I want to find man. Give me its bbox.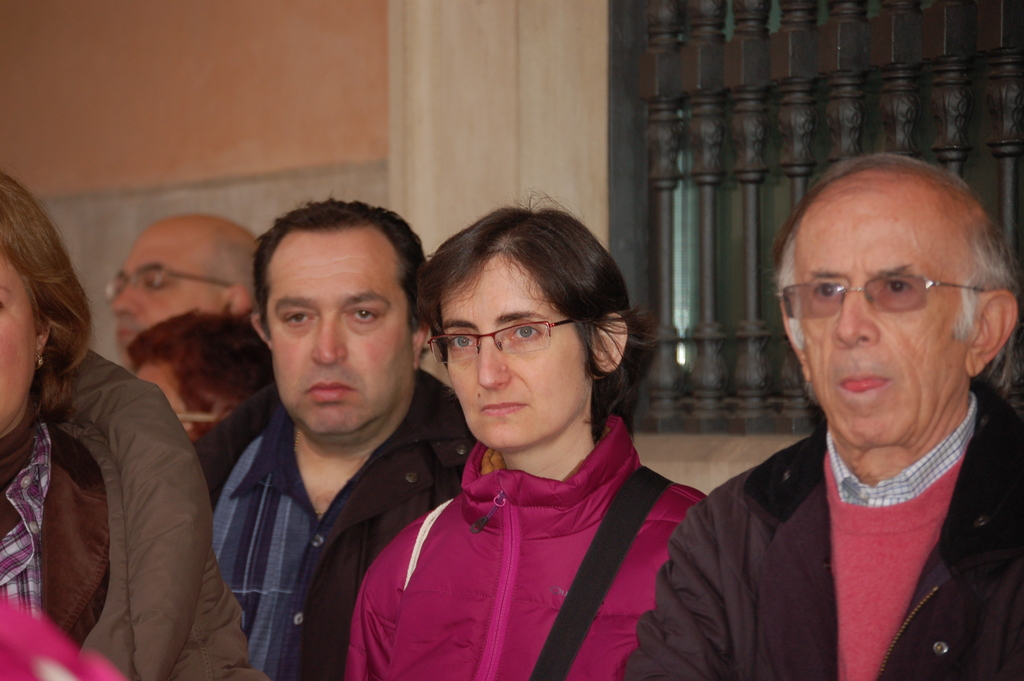
bbox=[107, 212, 257, 372].
